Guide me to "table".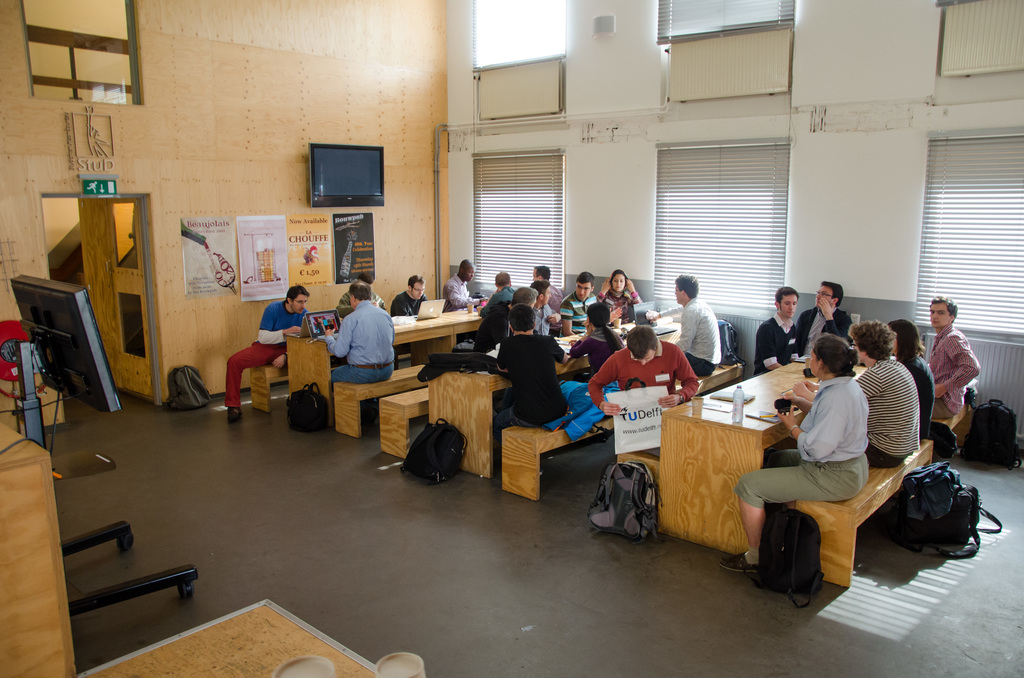
Guidance: 0:422:71:677.
